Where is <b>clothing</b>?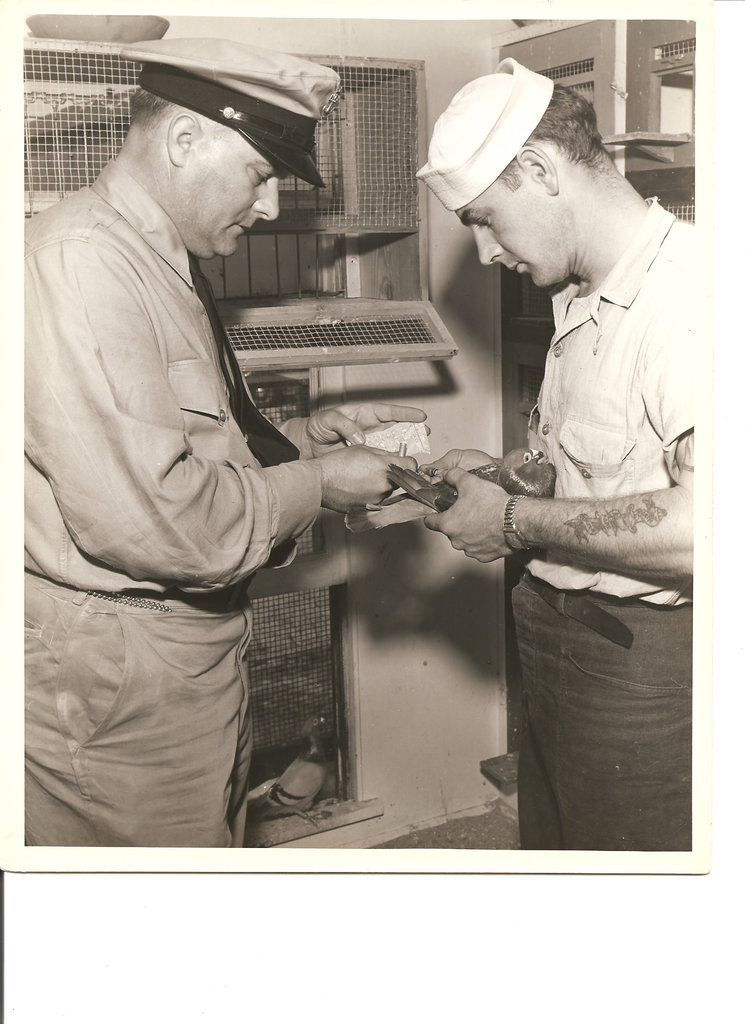
select_region(19, 159, 329, 844).
